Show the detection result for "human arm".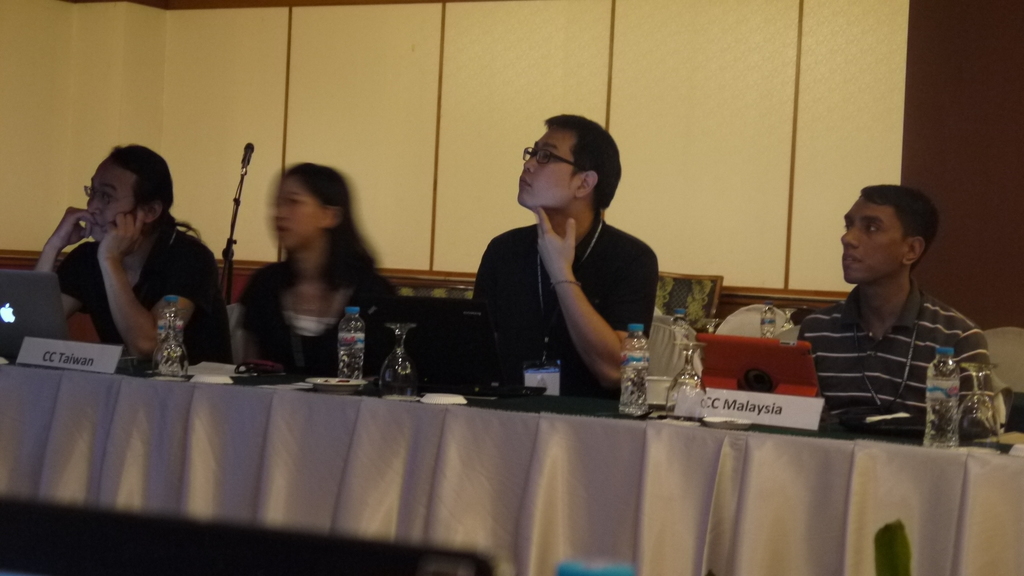
(93, 192, 216, 363).
